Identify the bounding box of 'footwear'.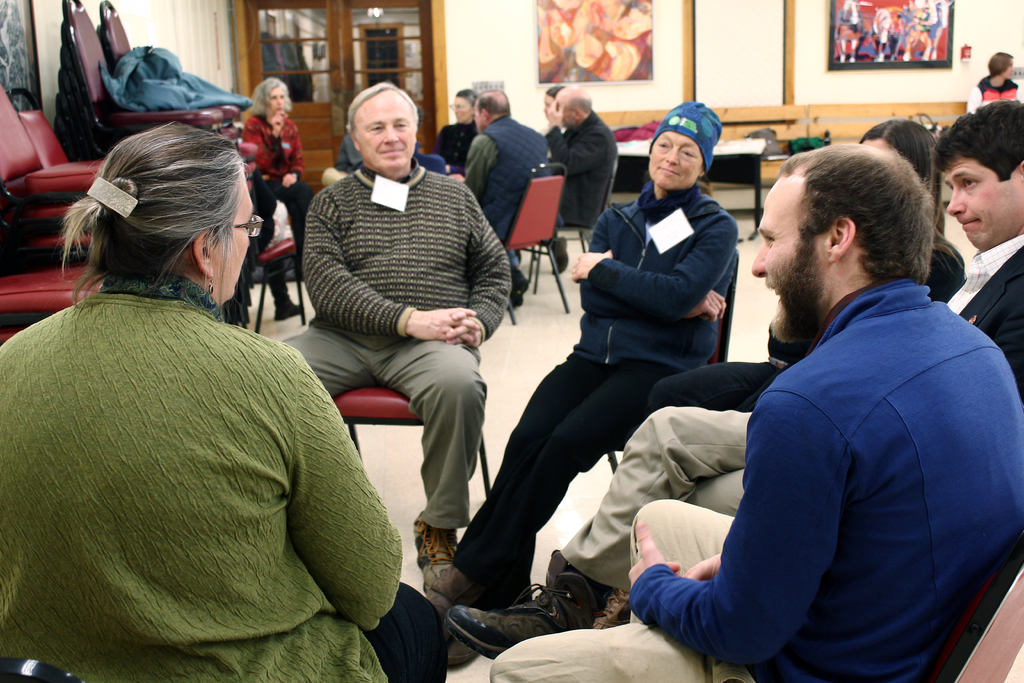
crop(547, 234, 569, 280).
